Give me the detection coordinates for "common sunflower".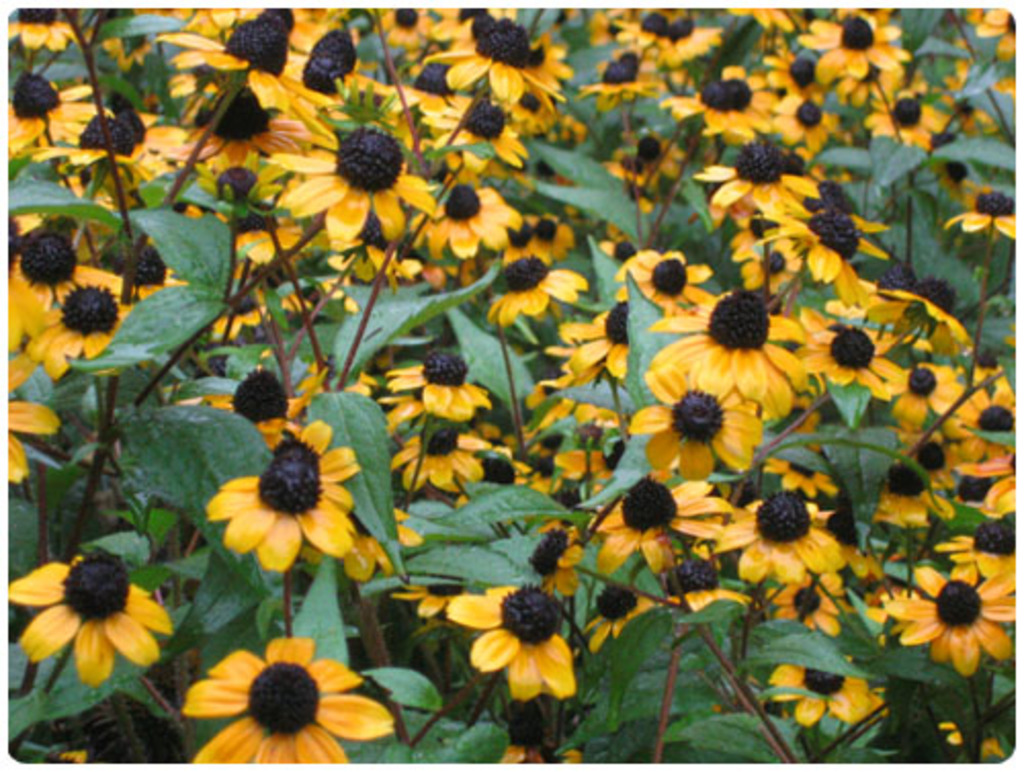
<region>643, 387, 756, 491</region>.
